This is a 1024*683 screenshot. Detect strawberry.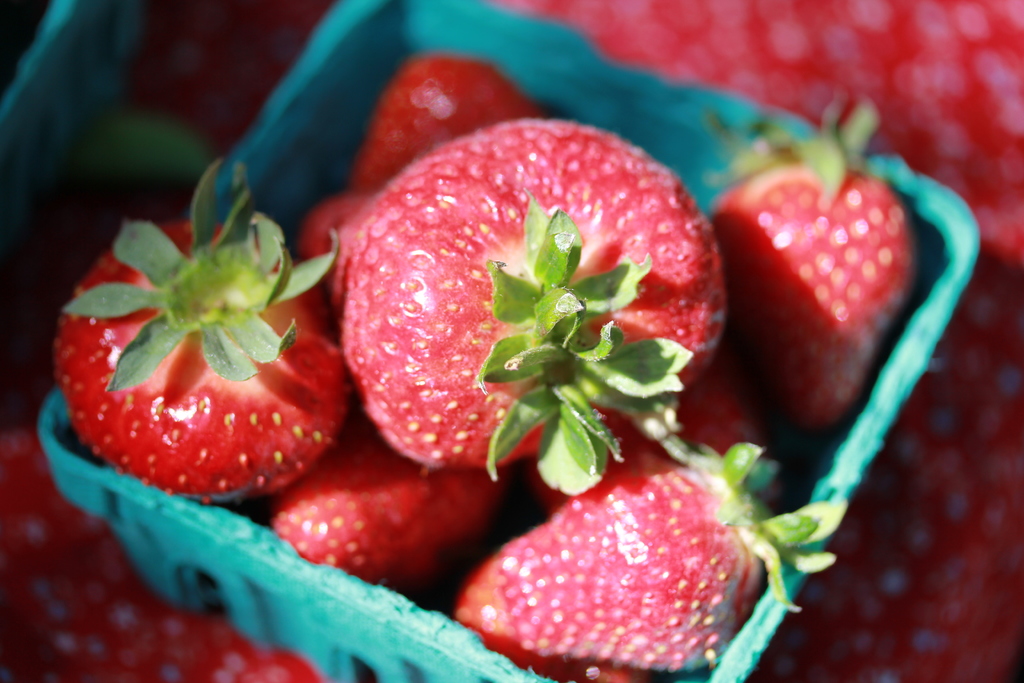
<box>268,436,507,582</box>.
